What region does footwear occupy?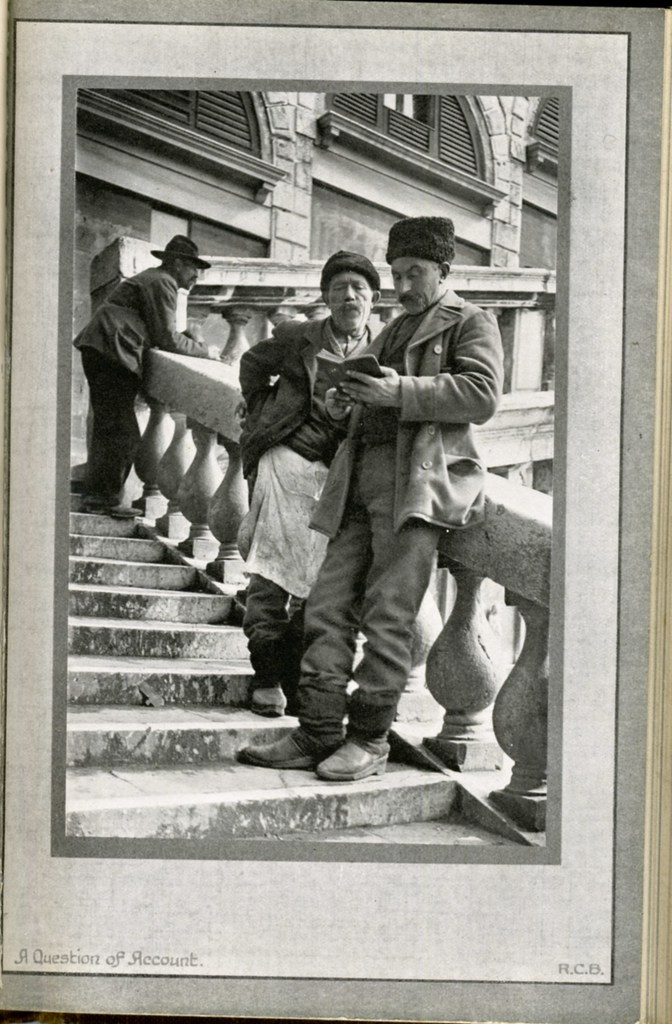
left=231, top=723, right=336, bottom=770.
